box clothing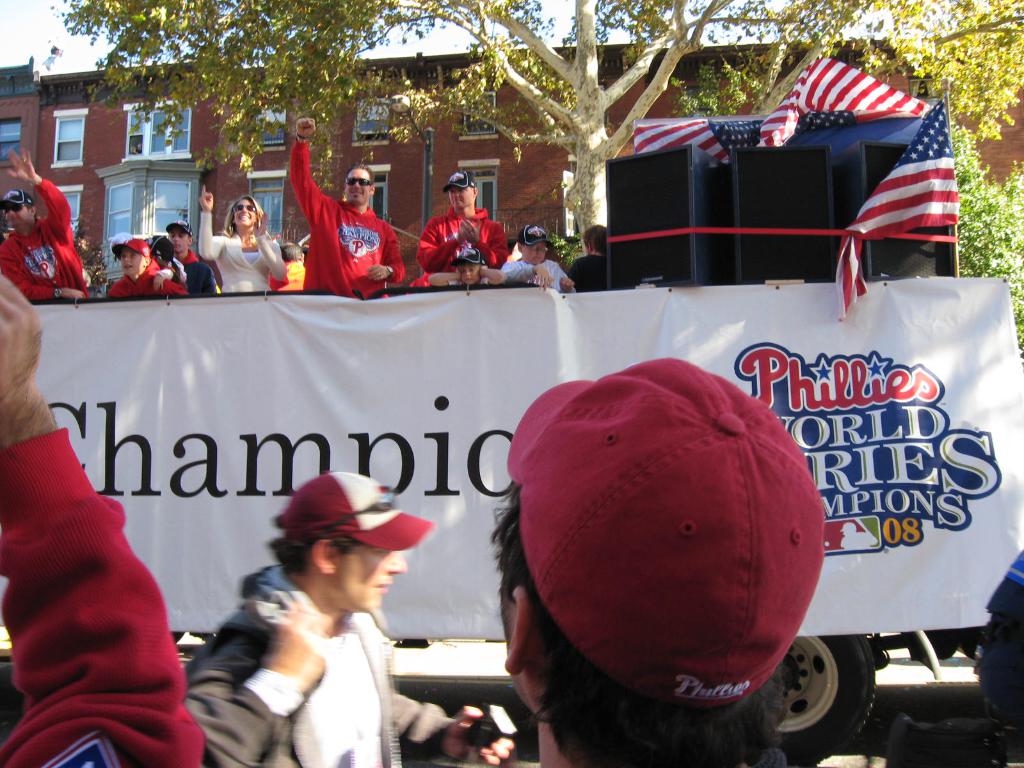
(x1=0, y1=422, x2=209, y2=767)
